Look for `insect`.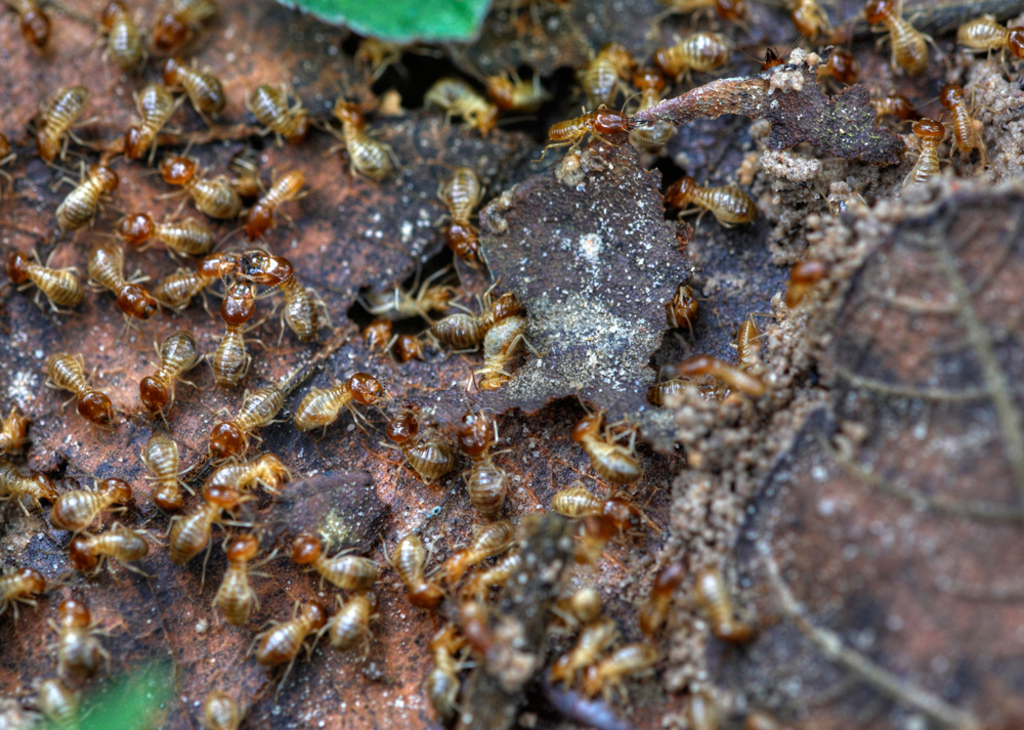
Found: <region>424, 625, 477, 723</region>.
